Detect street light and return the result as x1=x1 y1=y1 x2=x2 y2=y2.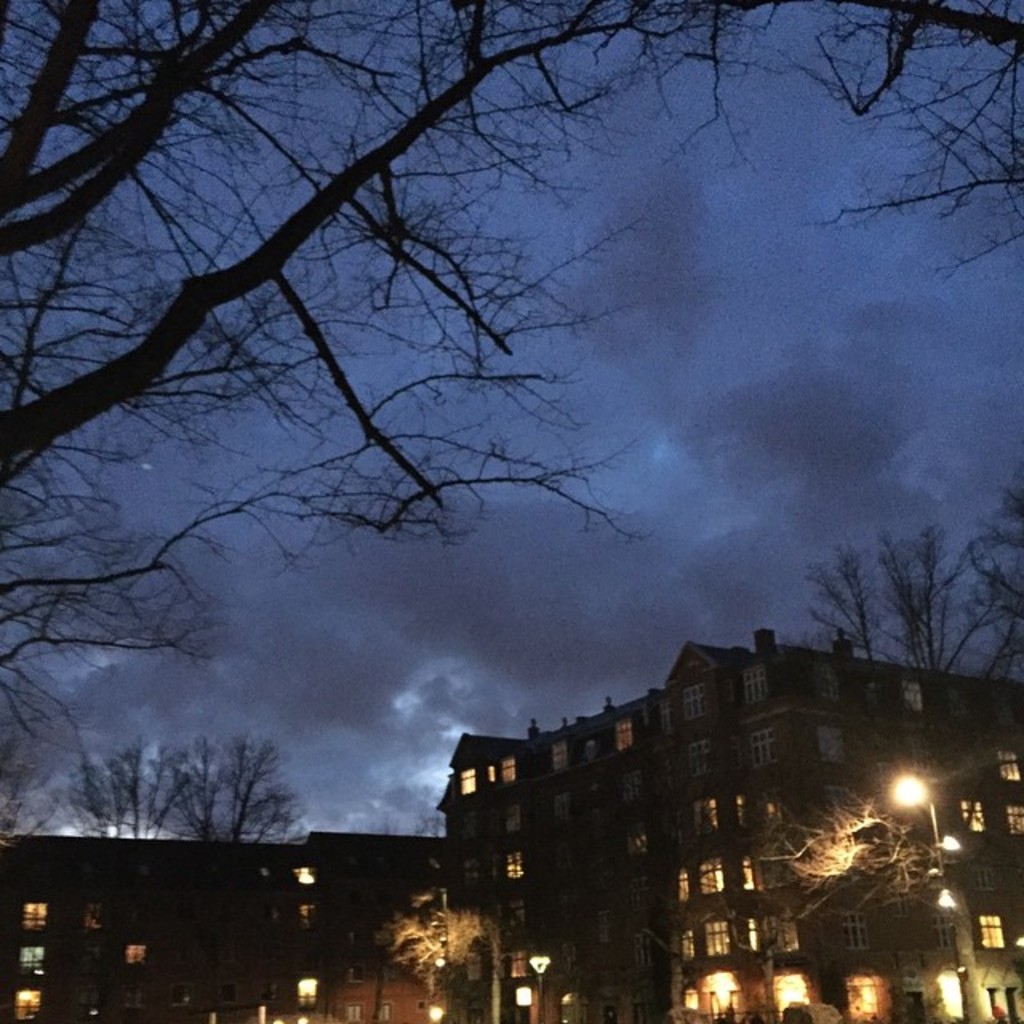
x1=526 y1=954 x2=550 y2=1022.
